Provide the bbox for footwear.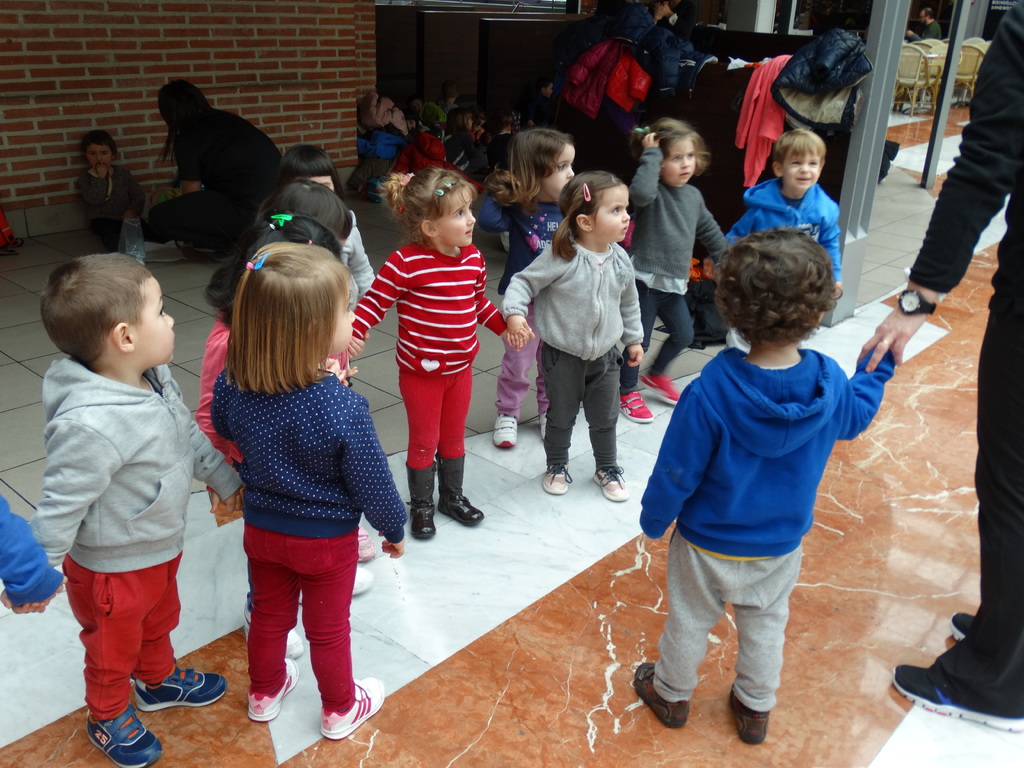
{"left": 912, "top": 651, "right": 1015, "bottom": 737}.
